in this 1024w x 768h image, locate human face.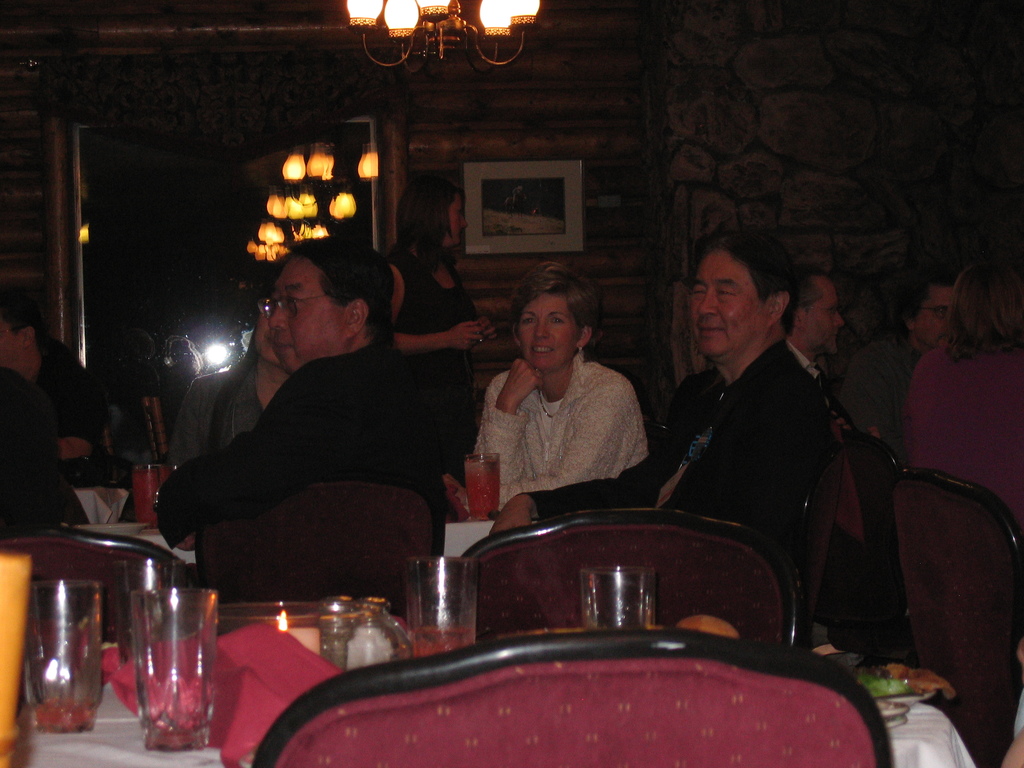
Bounding box: {"left": 691, "top": 252, "right": 765, "bottom": 362}.
